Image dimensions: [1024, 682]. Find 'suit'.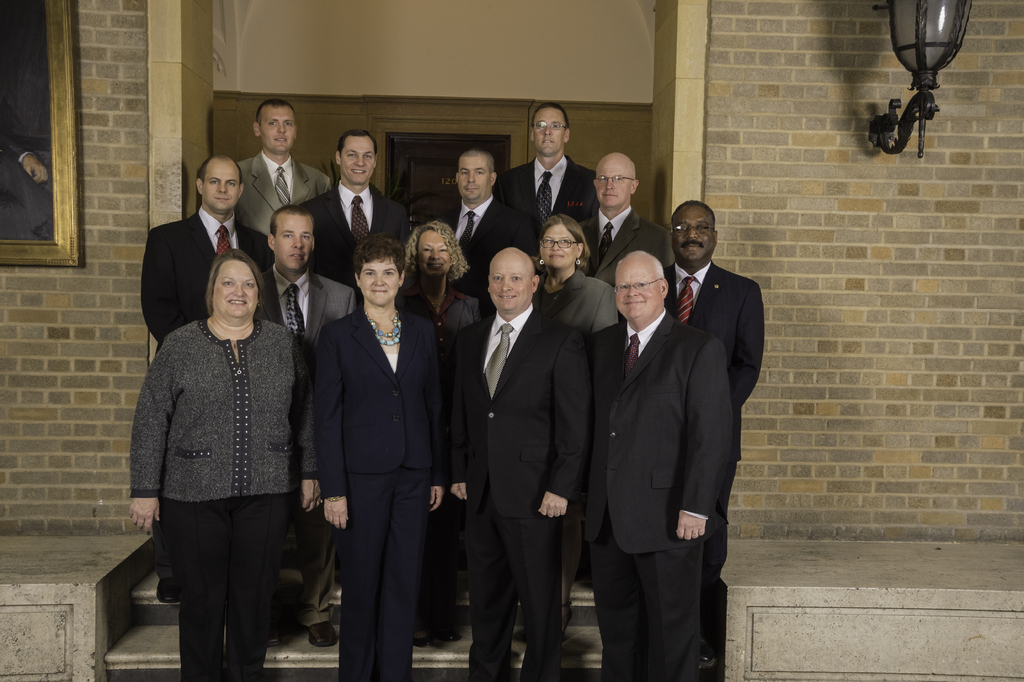
bbox=(451, 301, 593, 681).
